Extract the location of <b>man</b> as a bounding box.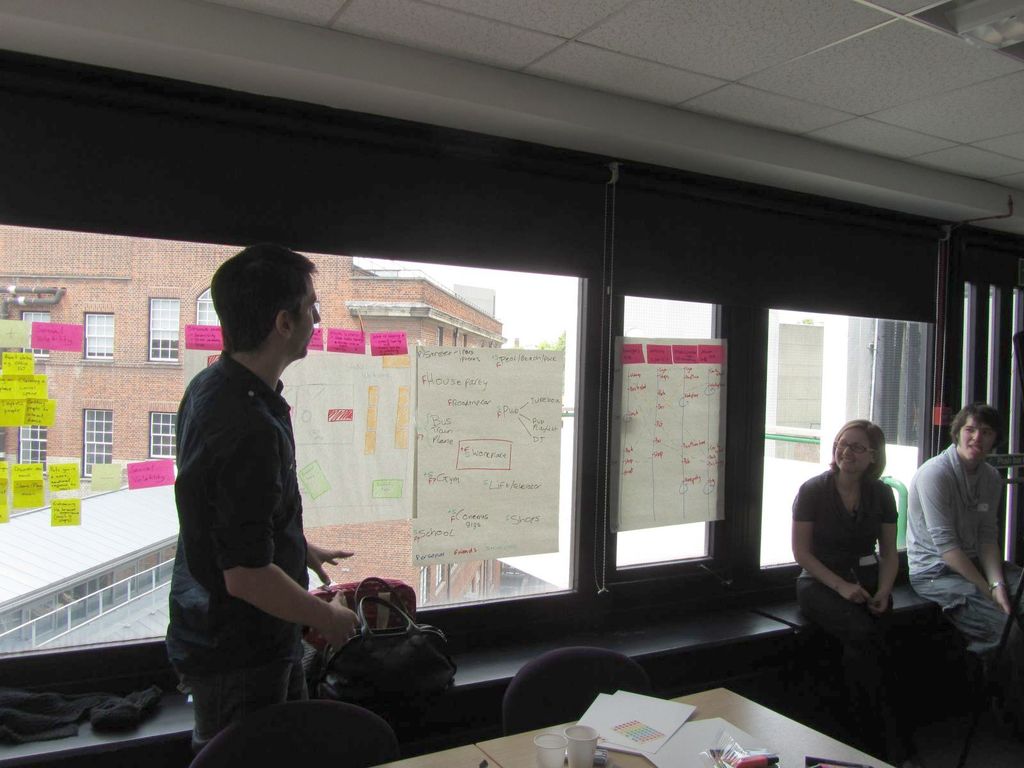
rect(166, 243, 363, 761).
